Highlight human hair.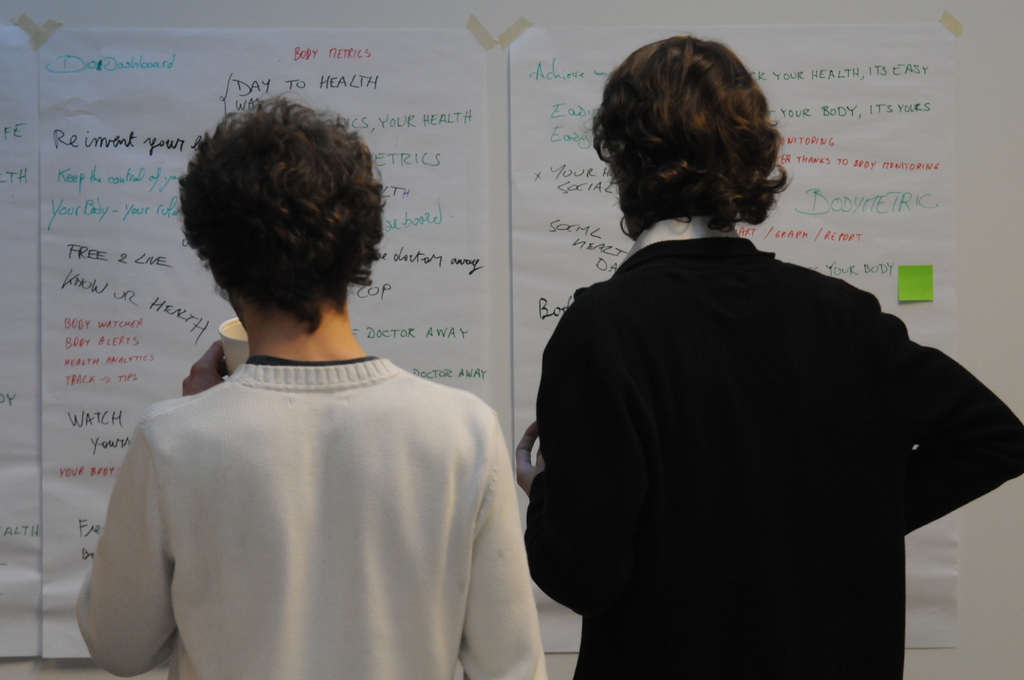
Highlighted region: BBox(588, 29, 796, 245).
